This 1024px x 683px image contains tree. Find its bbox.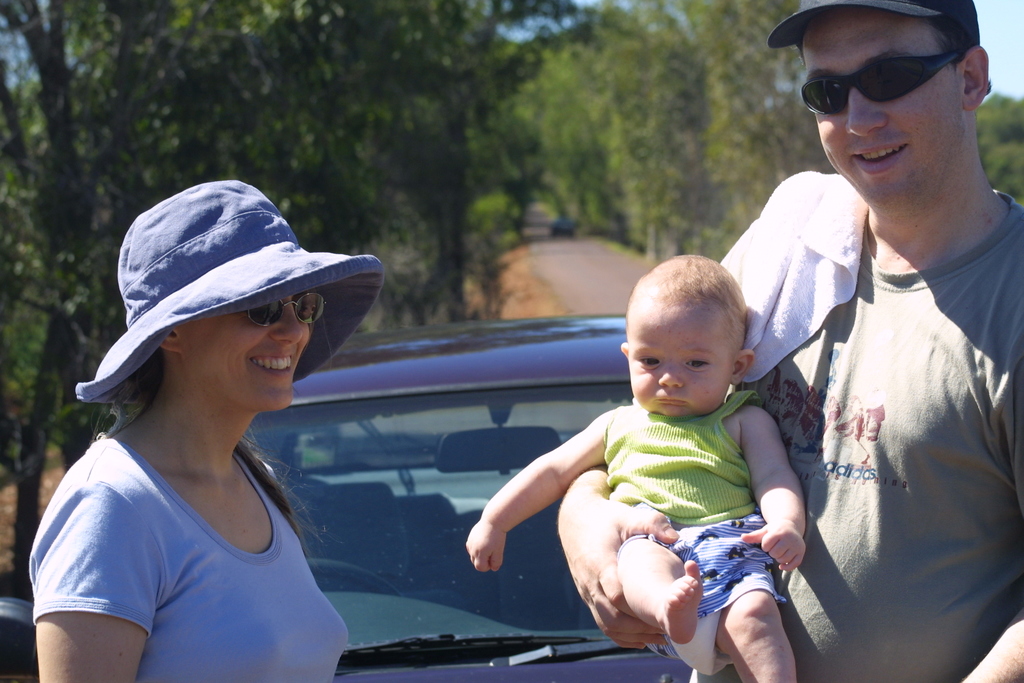
<bbox>522, 8, 838, 248</bbox>.
